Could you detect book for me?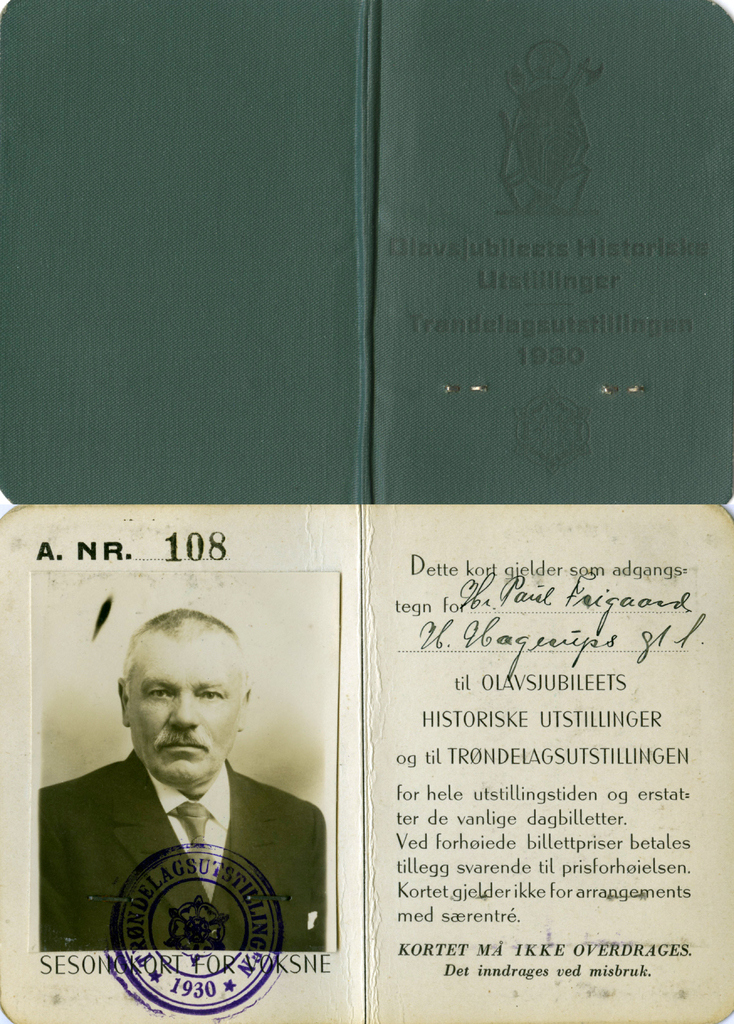
Detection result: (x1=0, y1=1, x2=733, y2=1023).
